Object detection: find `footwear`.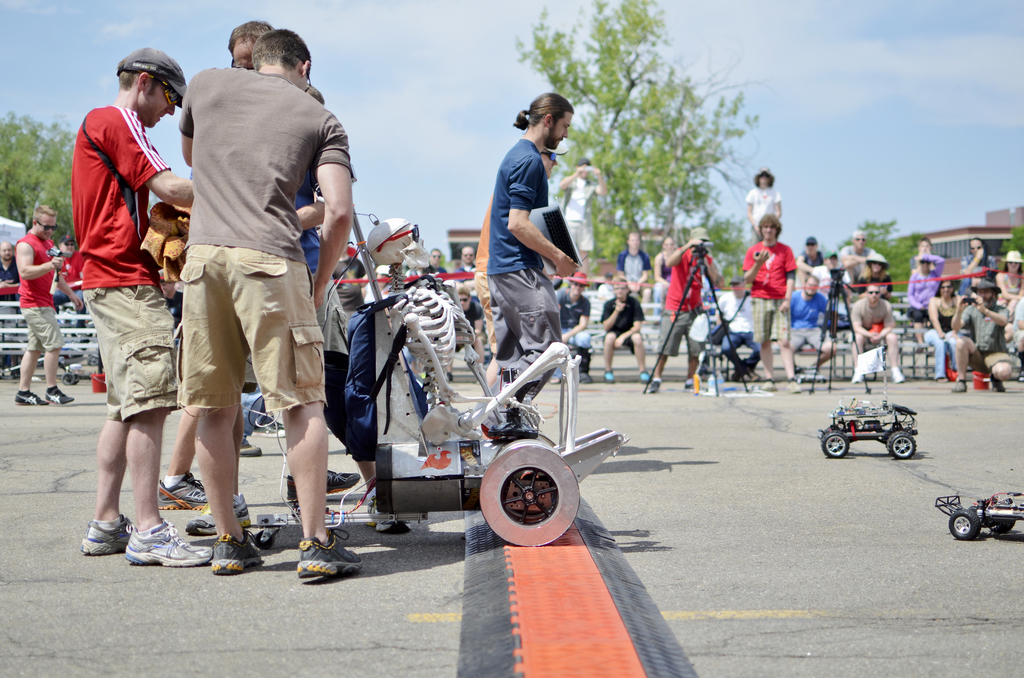
box=[784, 377, 804, 394].
